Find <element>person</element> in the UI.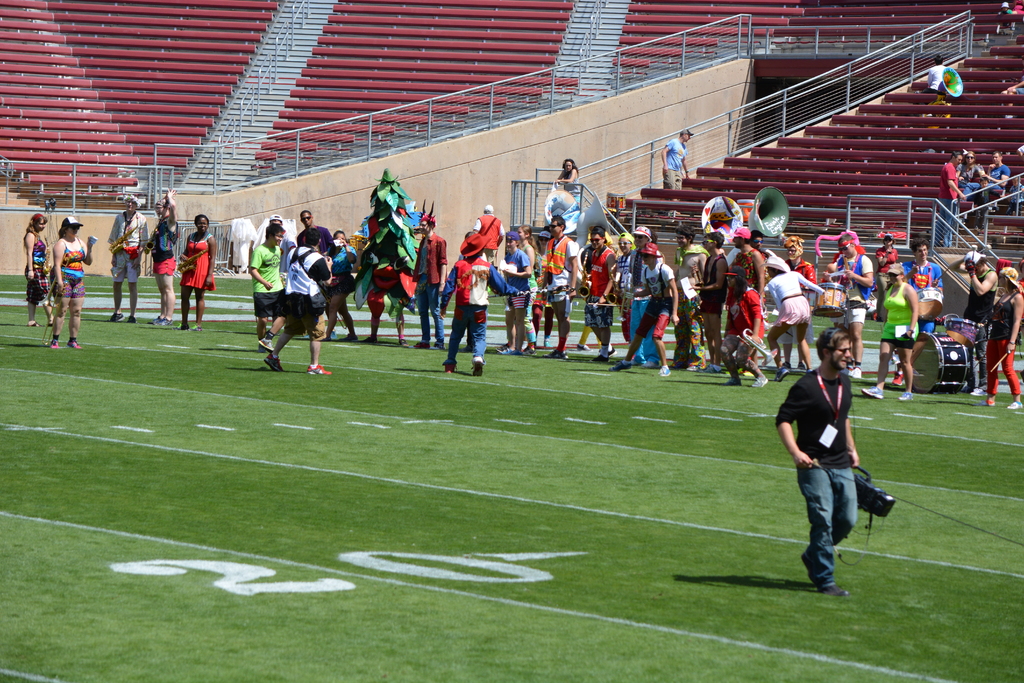
UI element at (x1=1004, y1=81, x2=1023, y2=120).
